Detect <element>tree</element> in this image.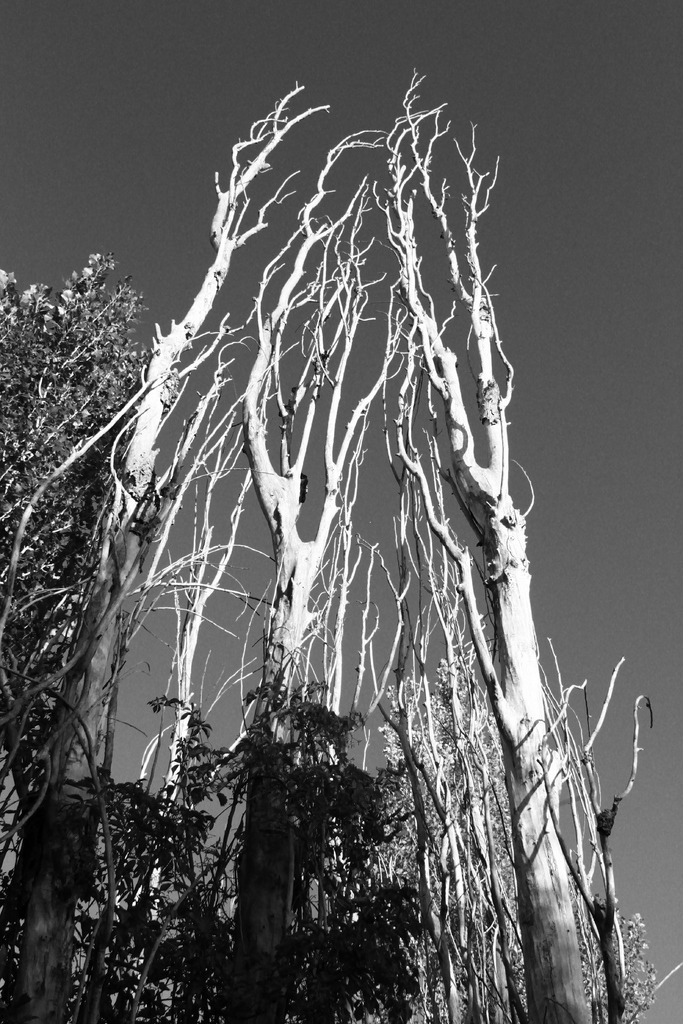
Detection: bbox=(1, 226, 204, 1017).
